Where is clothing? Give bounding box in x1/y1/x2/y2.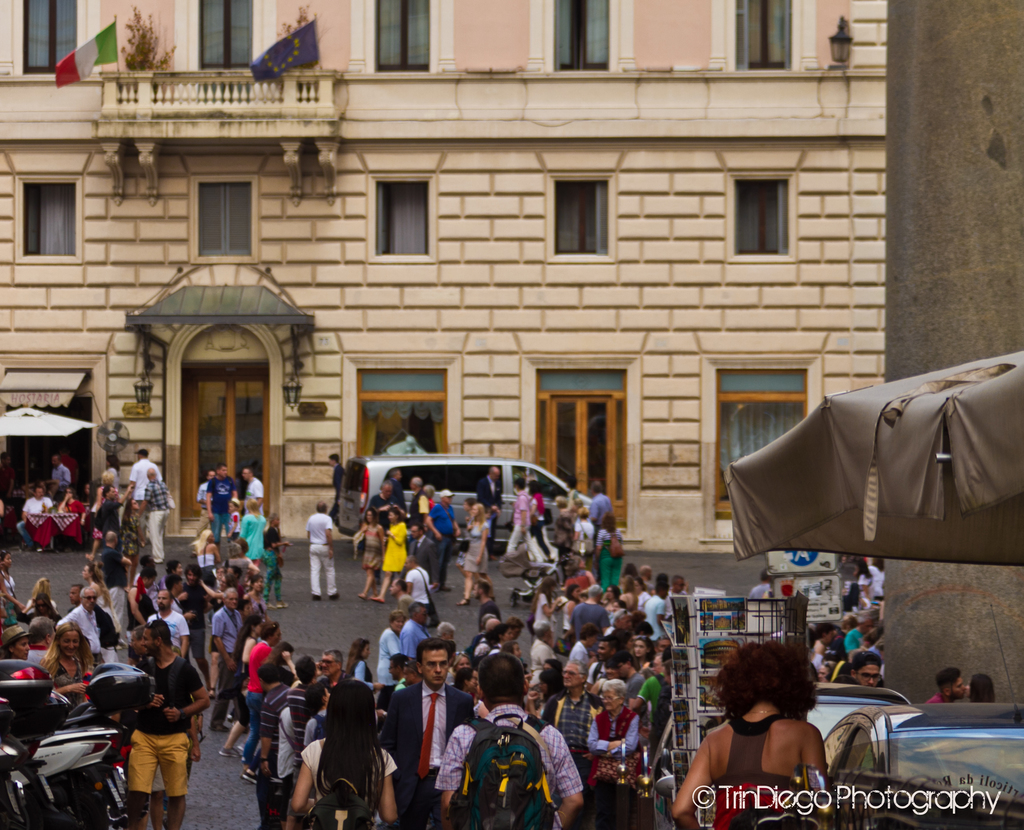
287/503/352/598.
